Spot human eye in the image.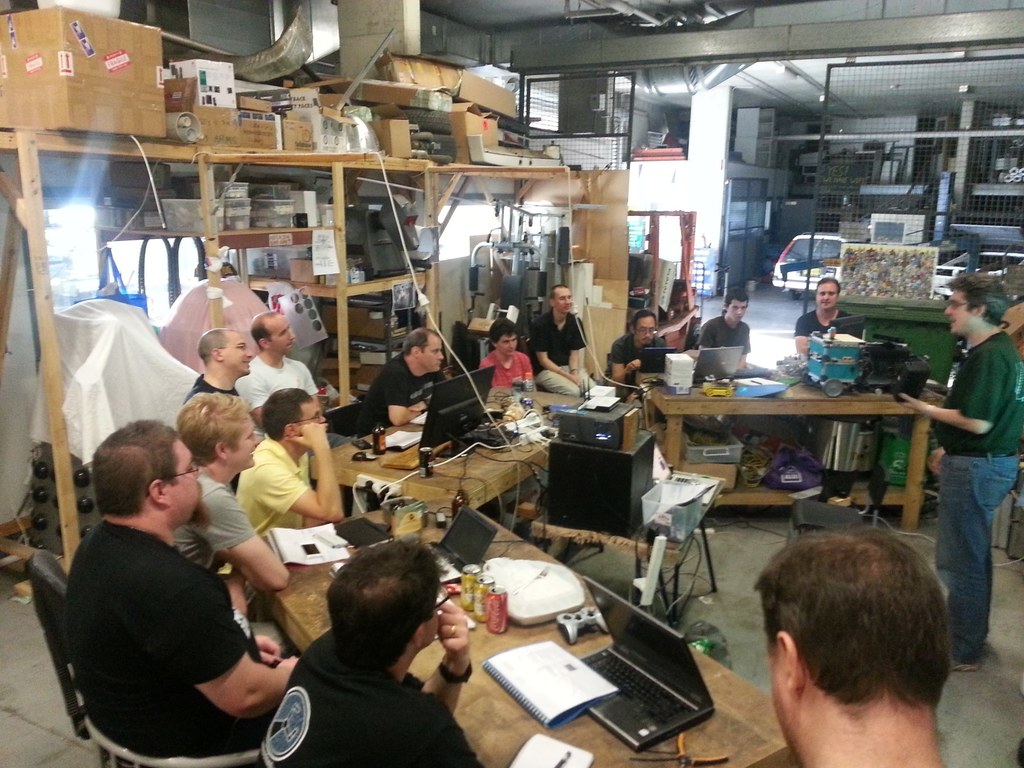
human eye found at rect(817, 285, 829, 296).
